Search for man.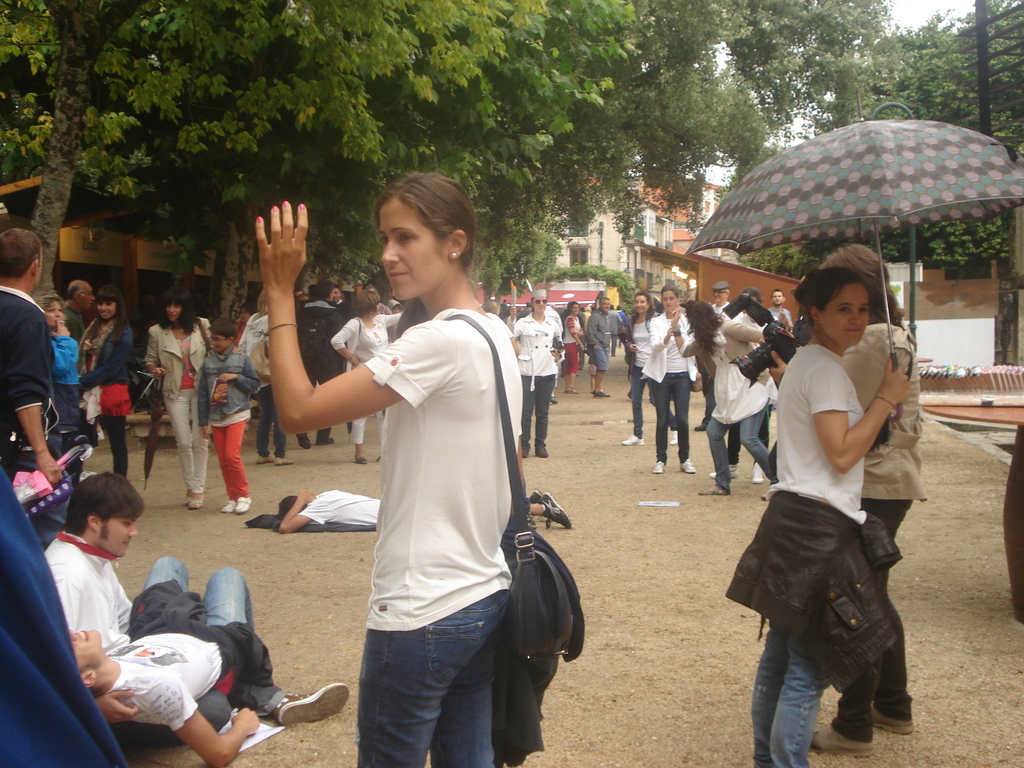
Found at (x1=584, y1=296, x2=612, y2=399).
